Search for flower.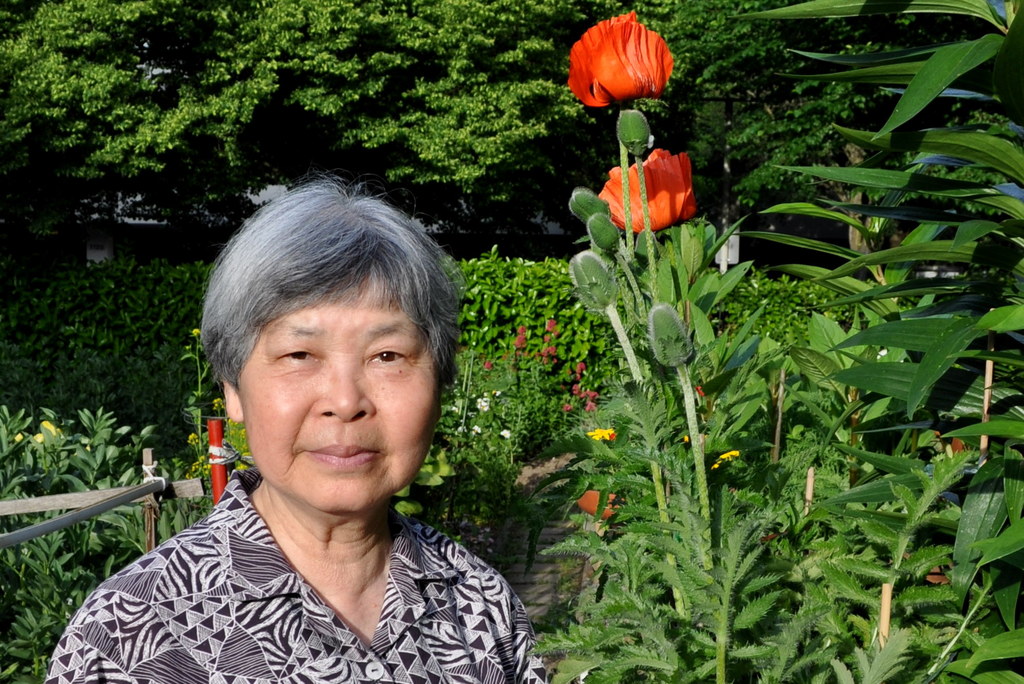
Found at box(516, 321, 529, 351).
